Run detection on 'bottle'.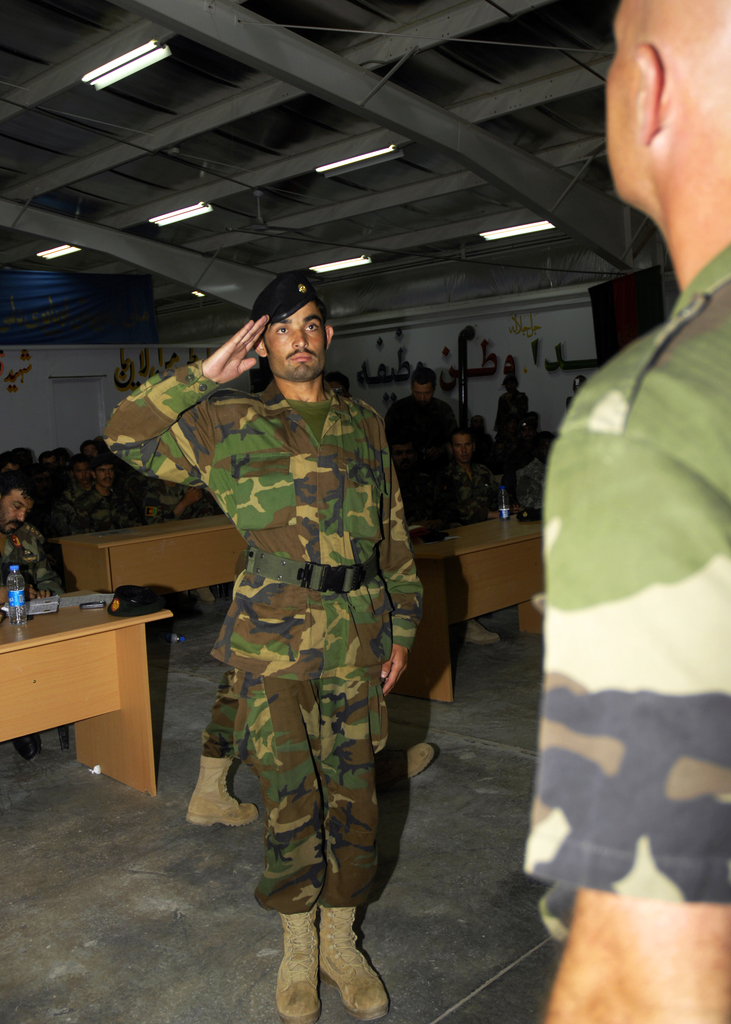
Result: locate(4, 561, 27, 630).
